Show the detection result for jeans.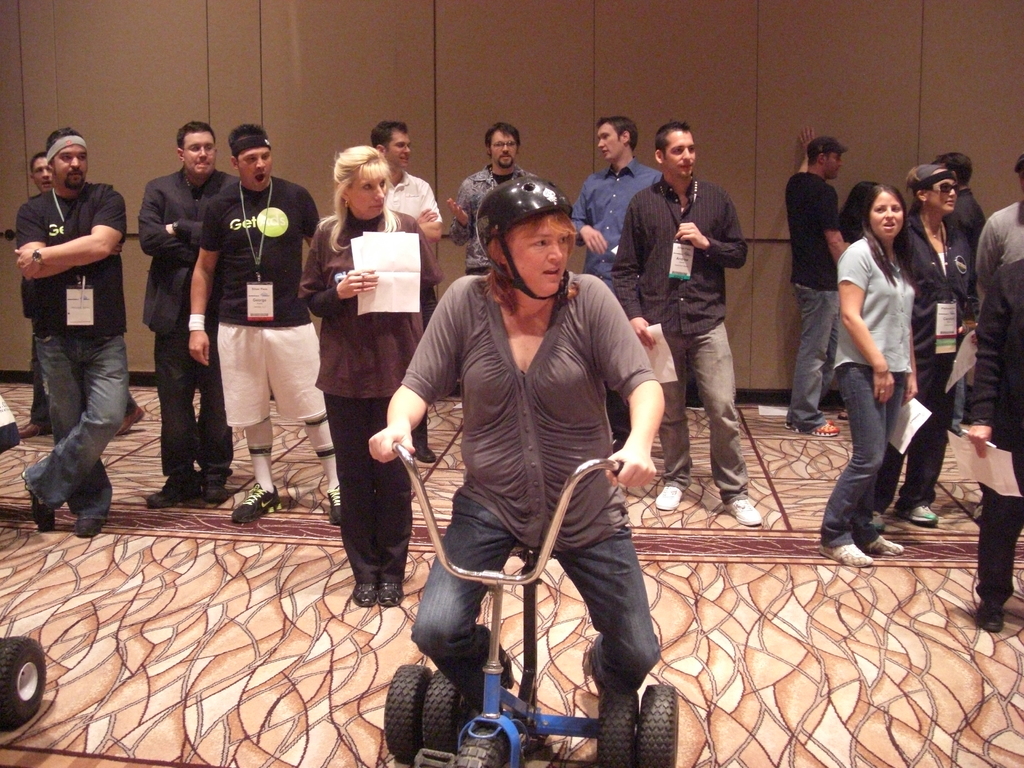
[x1=793, y1=284, x2=841, y2=433].
